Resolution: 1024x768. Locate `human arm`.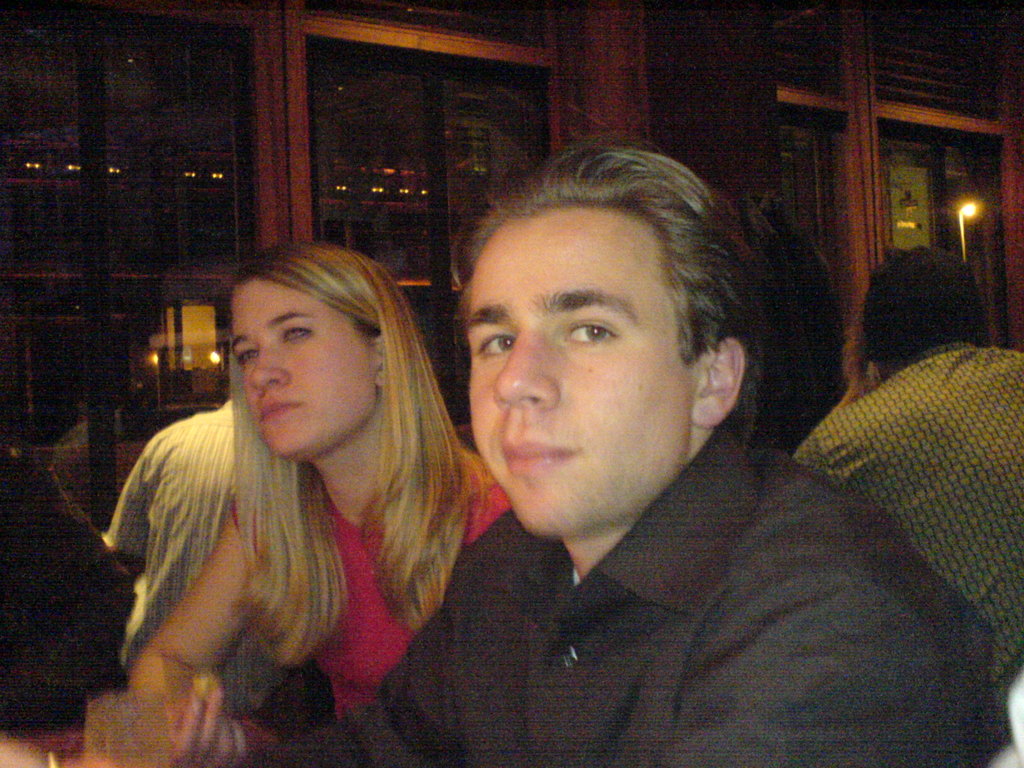
BBox(788, 400, 867, 518).
